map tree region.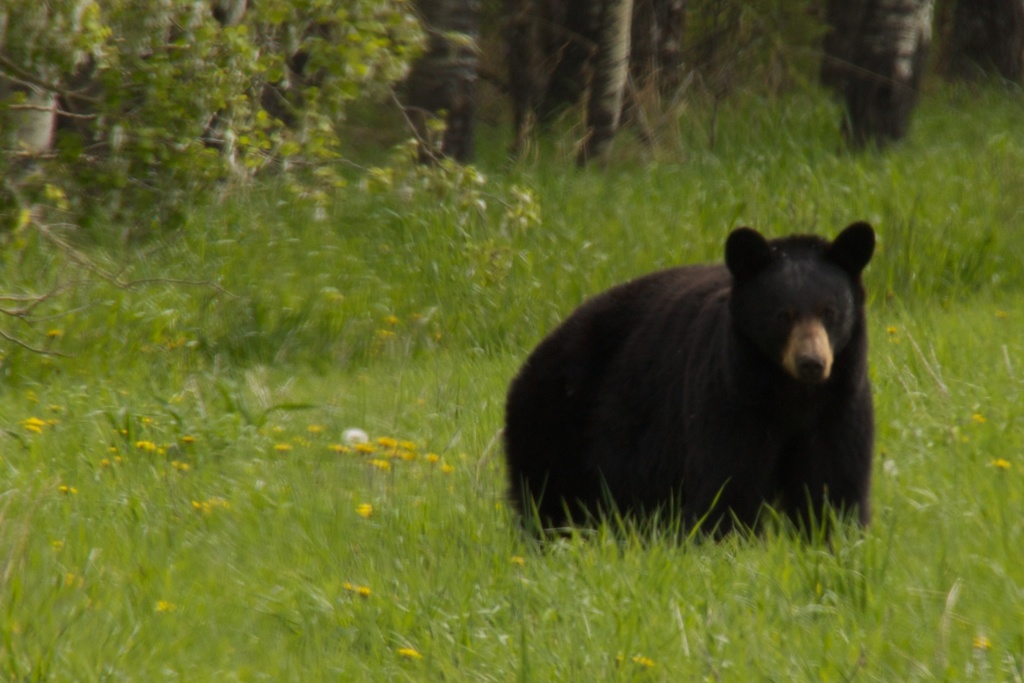
Mapped to 471:0:580:180.
